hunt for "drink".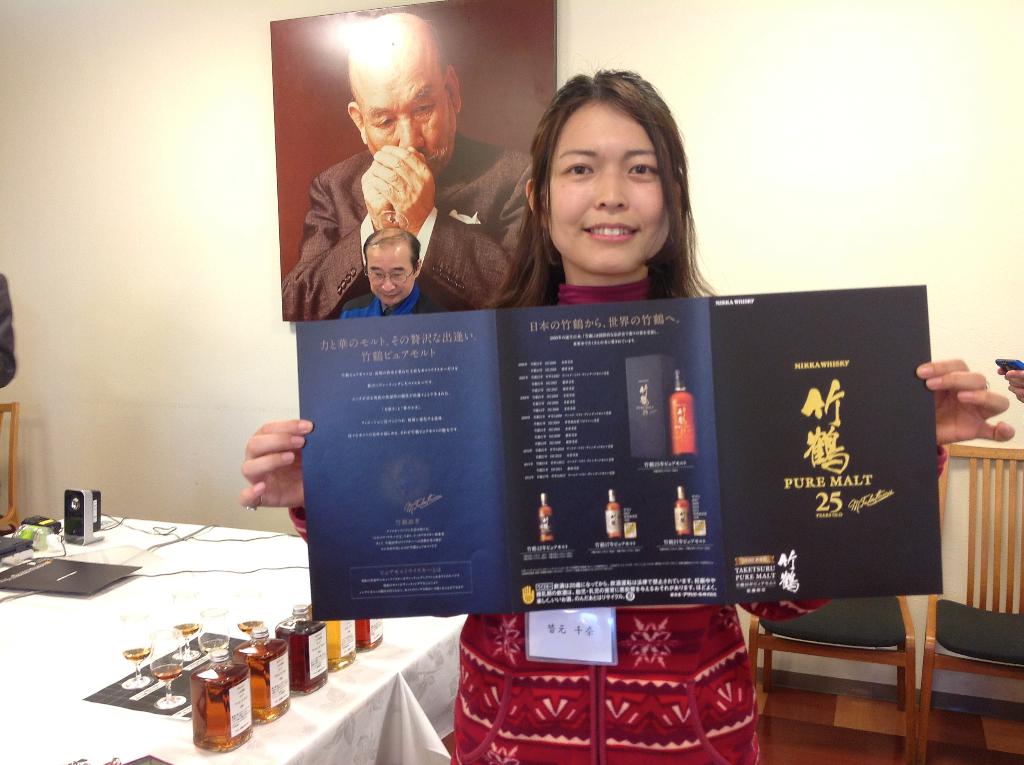
Hunted down at (357, 616, 387, 651).
